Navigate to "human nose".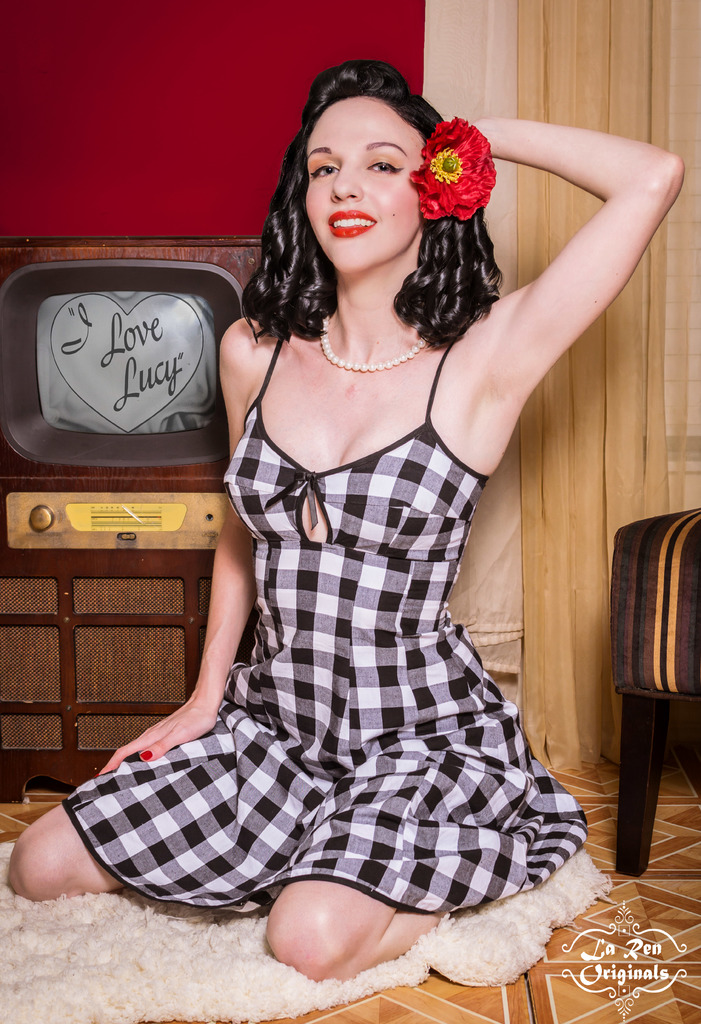
Navigation target: detection(330, 149, 362, 200).
